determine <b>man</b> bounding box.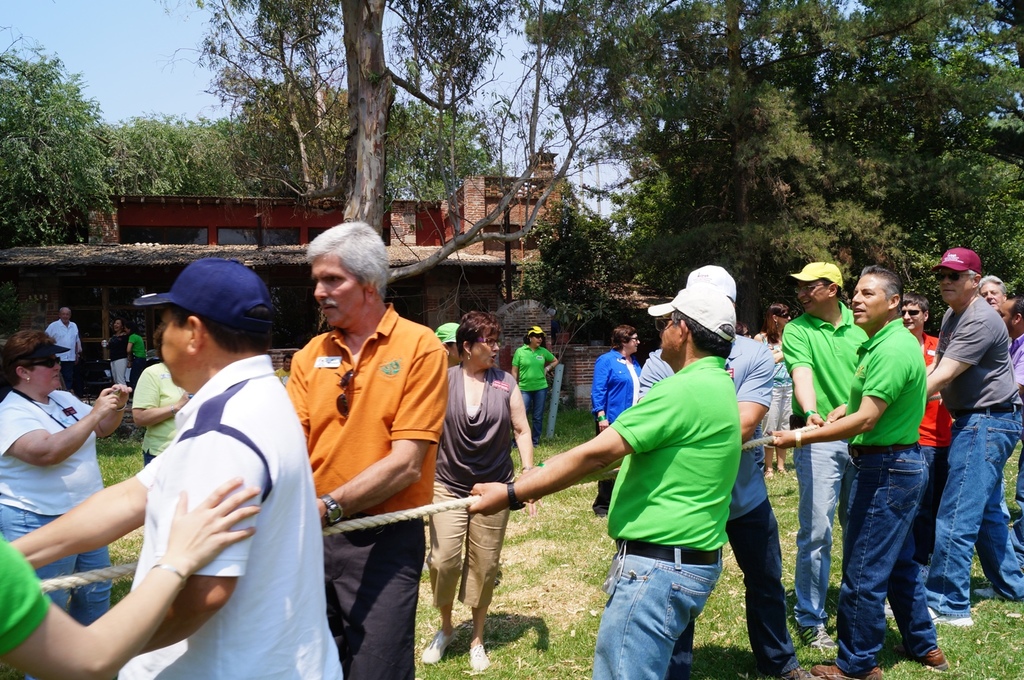
Determined: select_region(58, 265, 315, 679).
